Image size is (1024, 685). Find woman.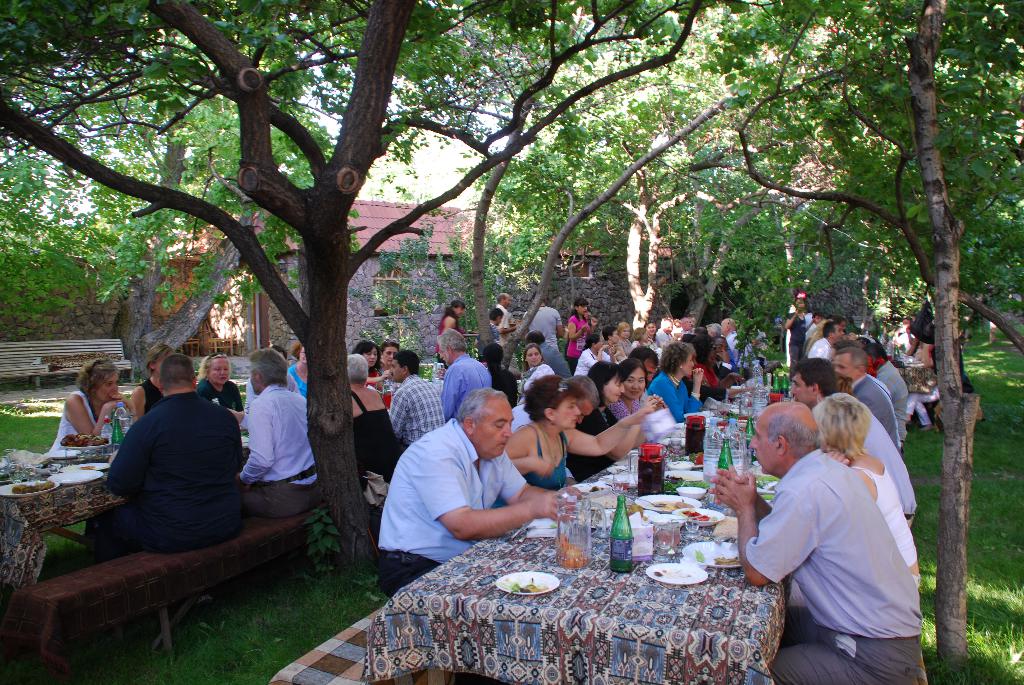
<region>350, 341, 391, 391</region>.
